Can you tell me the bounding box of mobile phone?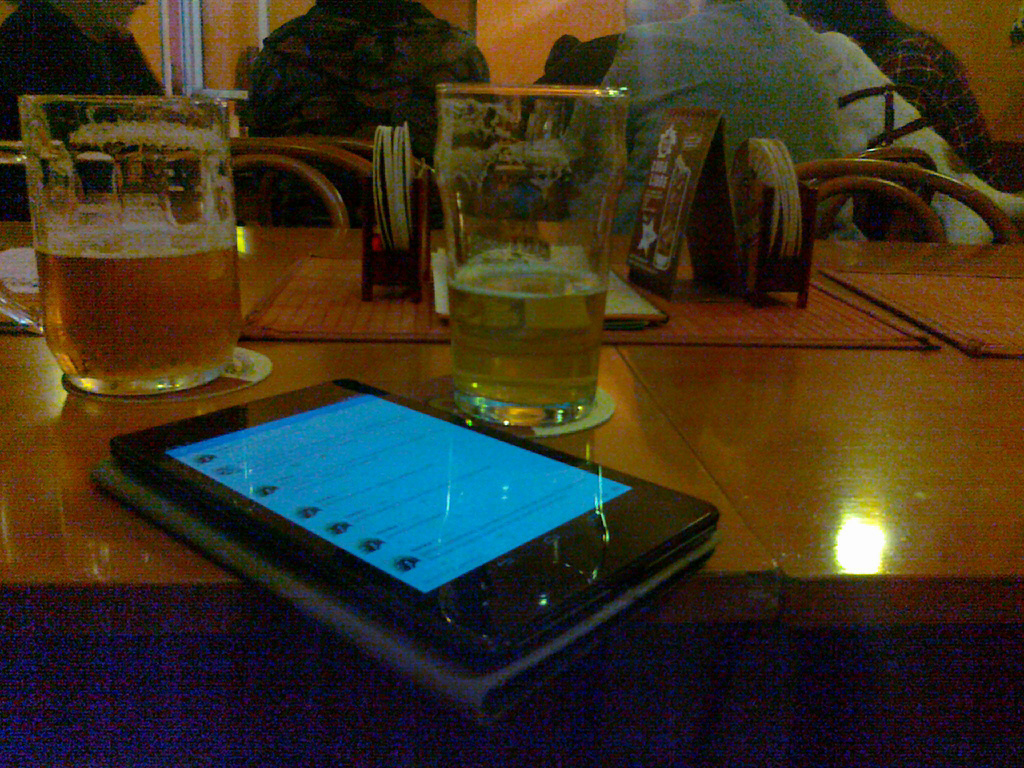
select_region(98, 382, 724, 729).
